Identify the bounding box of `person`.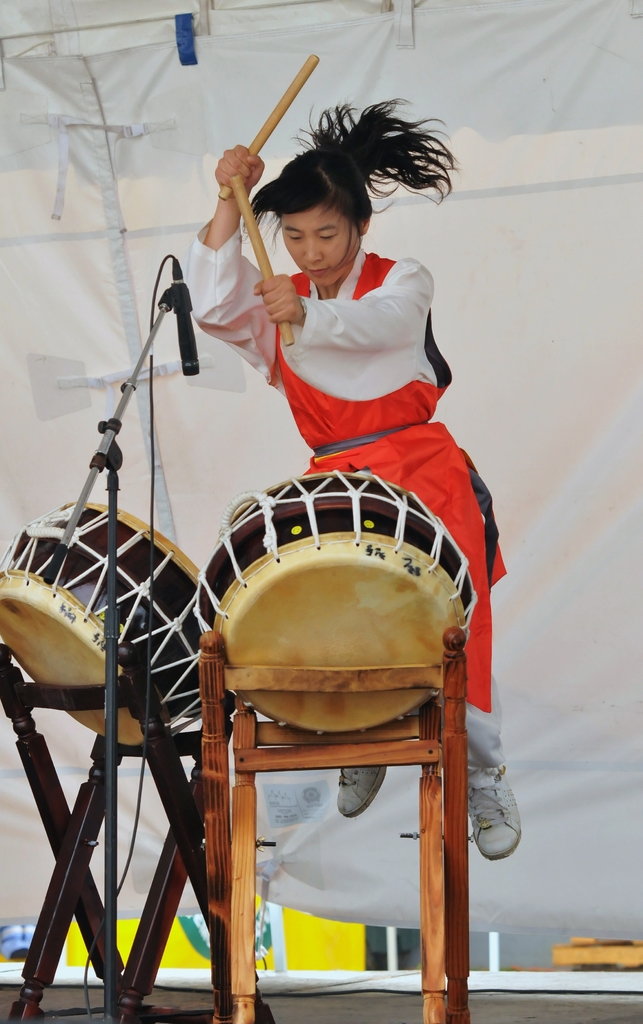
(left=169, top=85, right=489, bottom=879).
